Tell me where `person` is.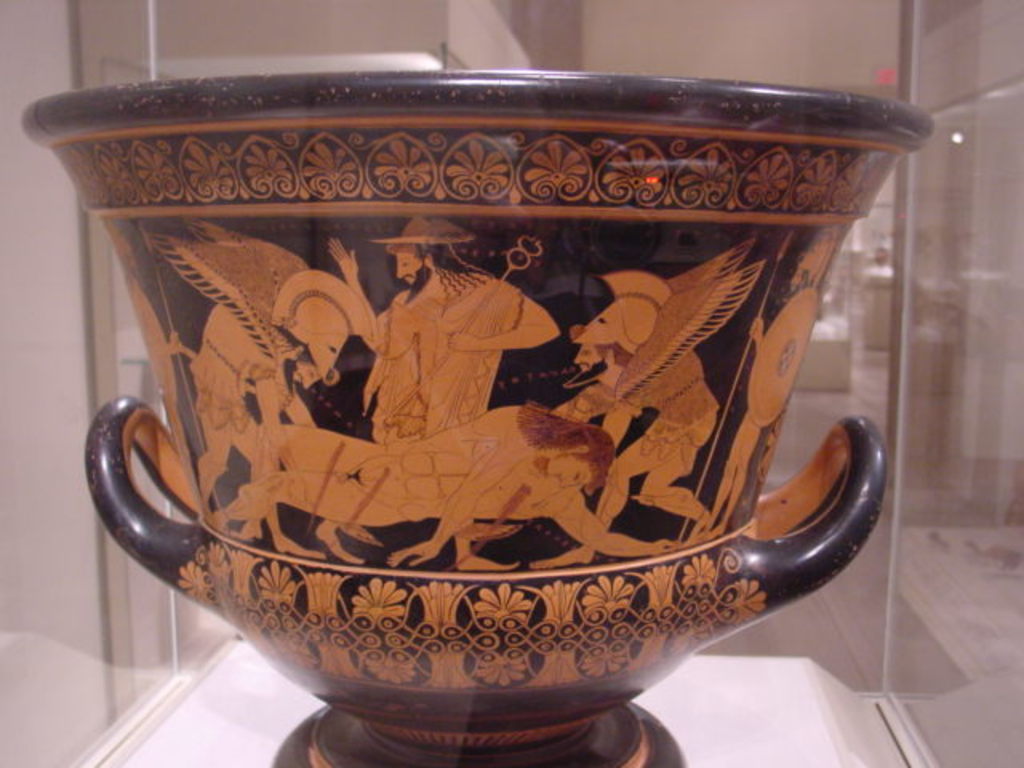
`person` is at pyautogui.locateOnScreen(325, 211, 568, 541).
